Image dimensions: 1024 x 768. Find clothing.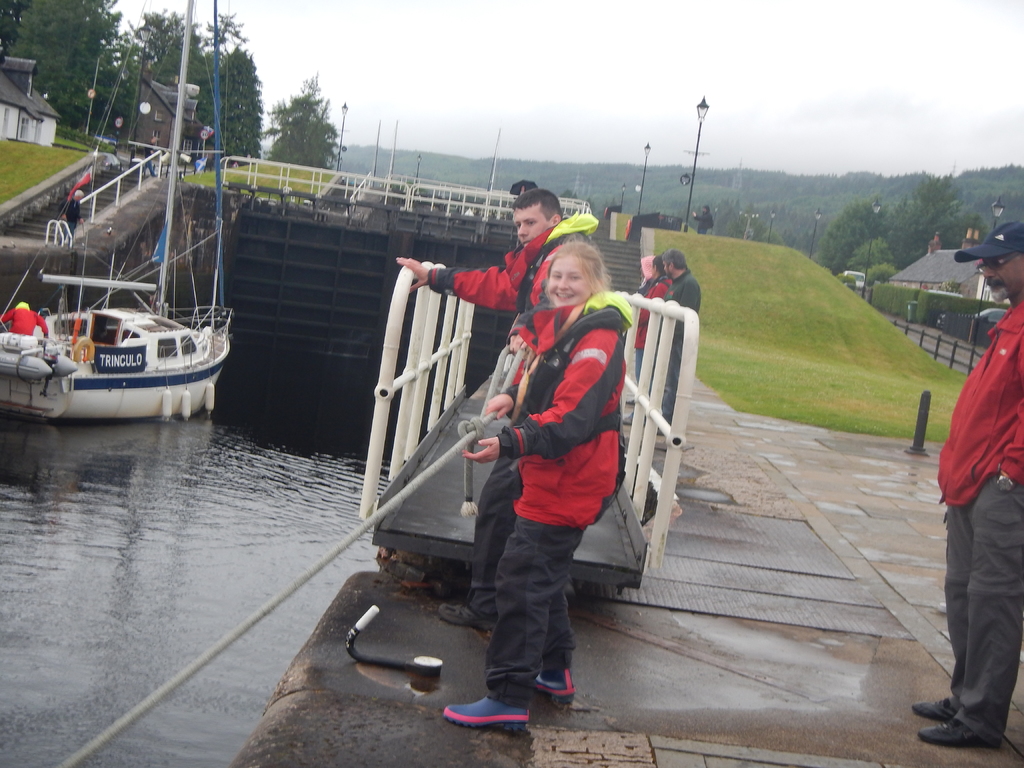
pyautogui.locateOnScreen(467, 253, 630, 671).
